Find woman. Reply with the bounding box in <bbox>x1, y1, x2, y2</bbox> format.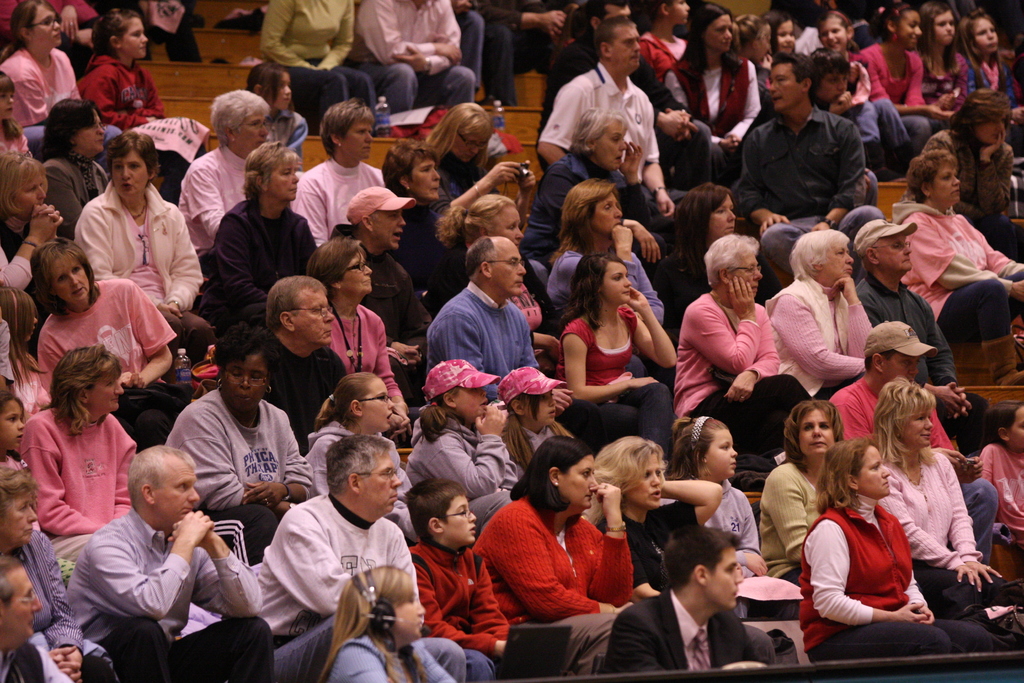
<bbox>544, 180, 662, 323</bbox>.
